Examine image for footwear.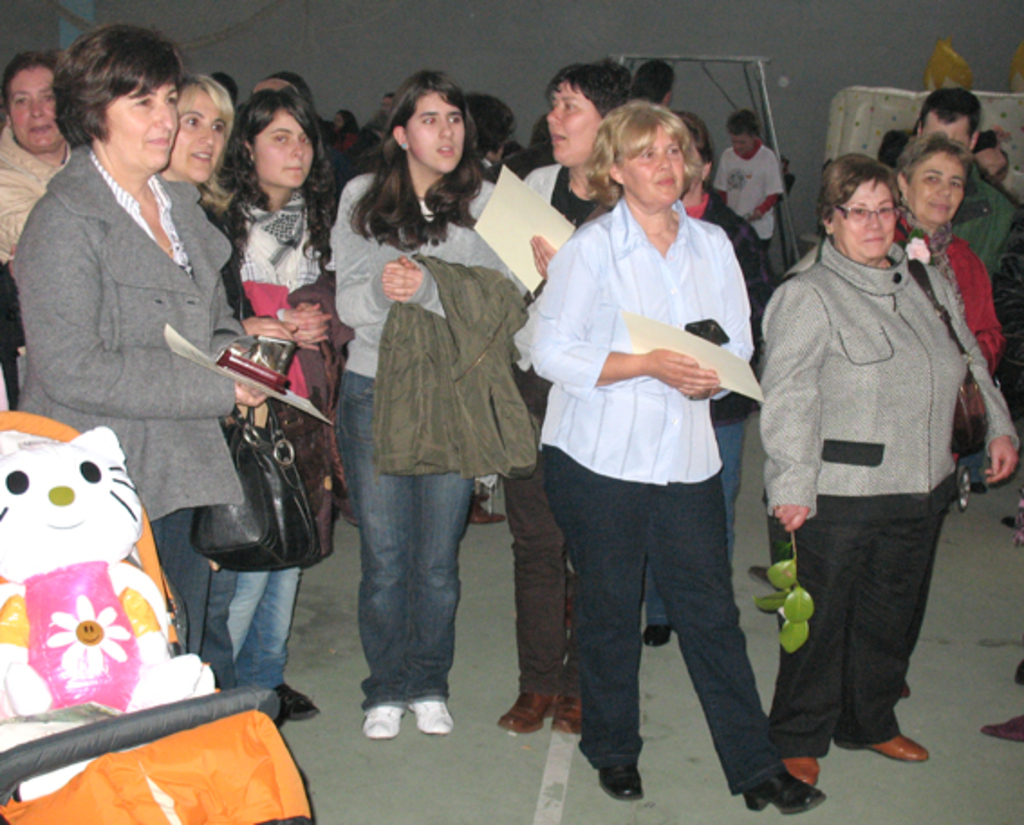
Examination result: <box>361,700,414,744</box>.
